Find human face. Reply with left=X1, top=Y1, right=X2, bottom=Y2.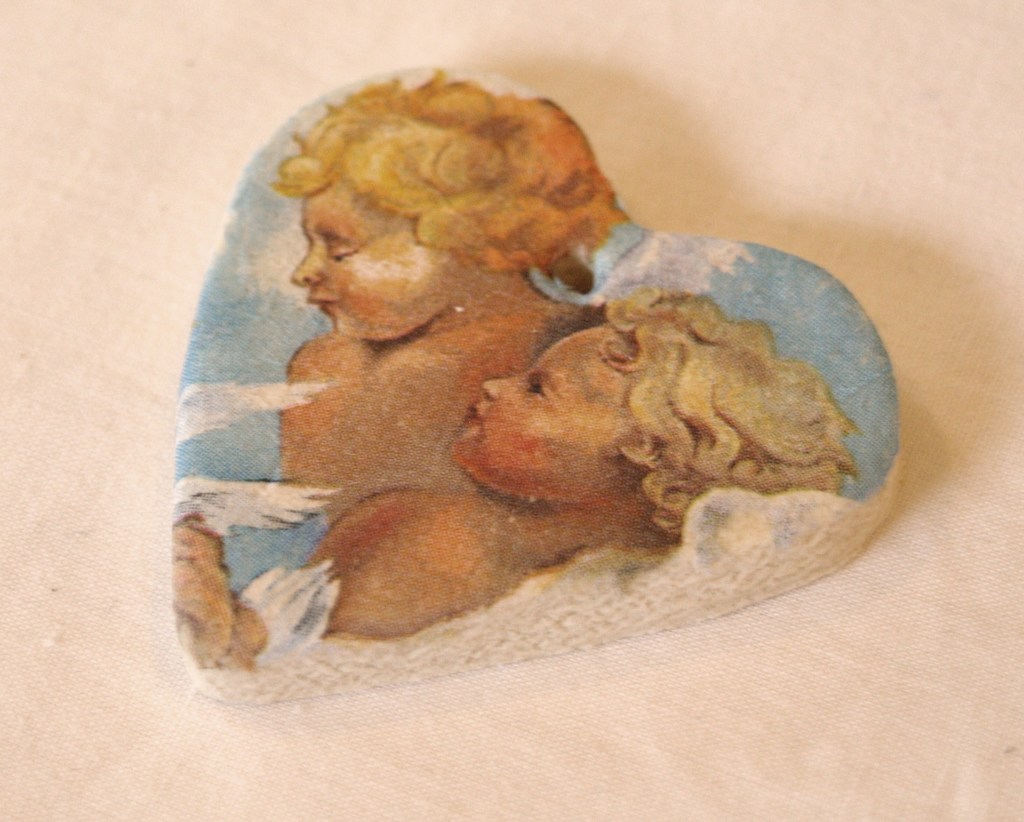
left=451, top=324, right=645, bottom=504.
